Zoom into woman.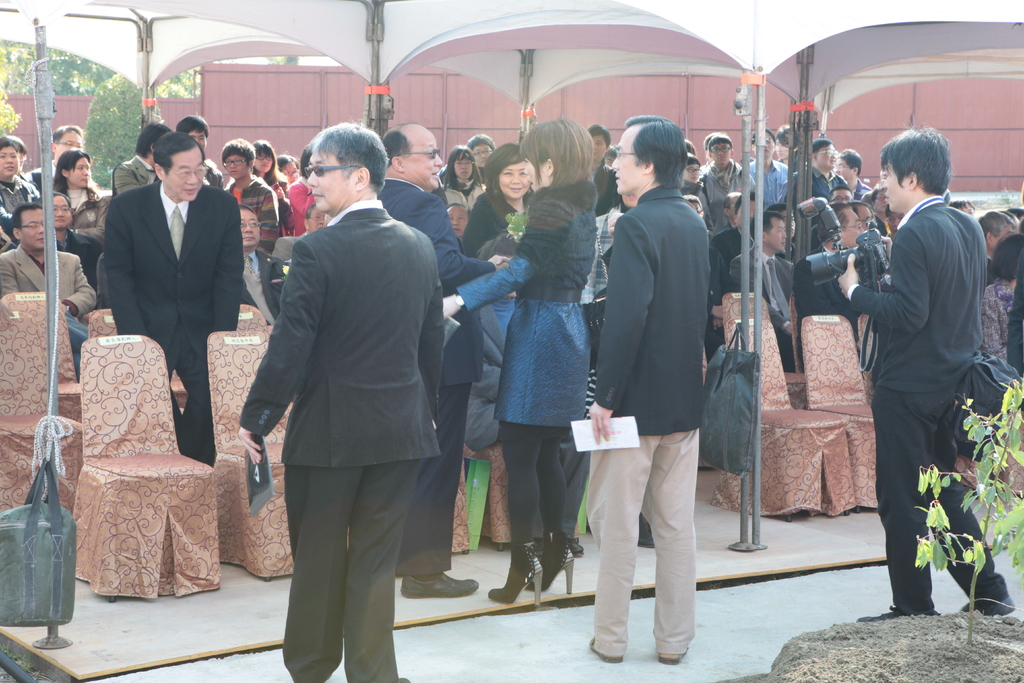
Zoom target: 250, 137, 289, 237.
